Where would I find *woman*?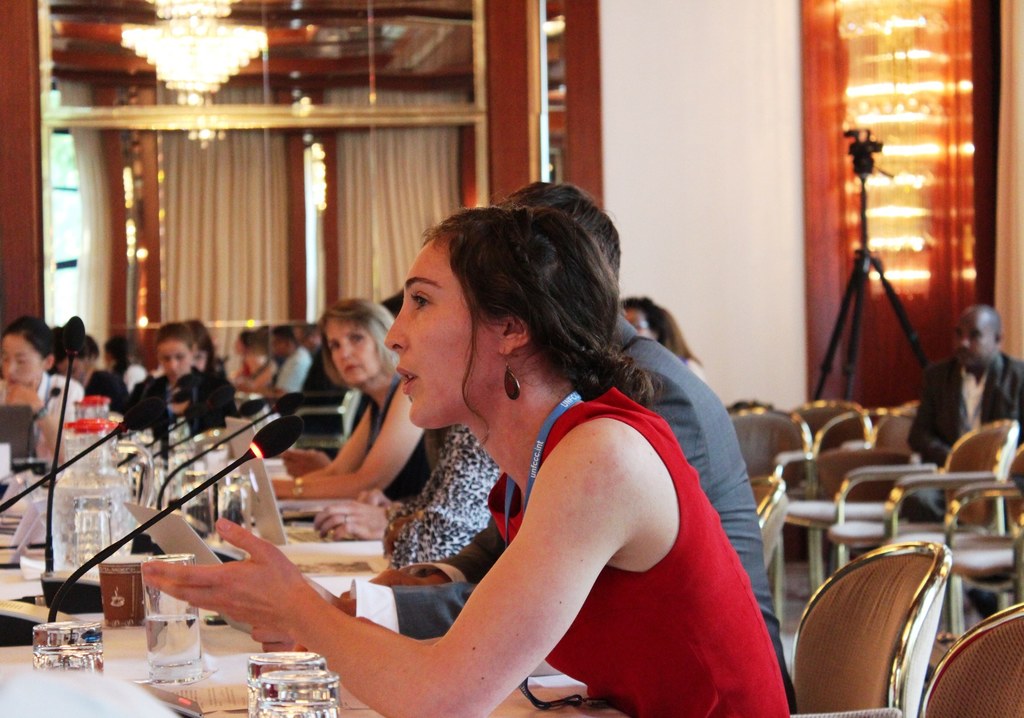
At BBox(0, 313, 81, 469).
